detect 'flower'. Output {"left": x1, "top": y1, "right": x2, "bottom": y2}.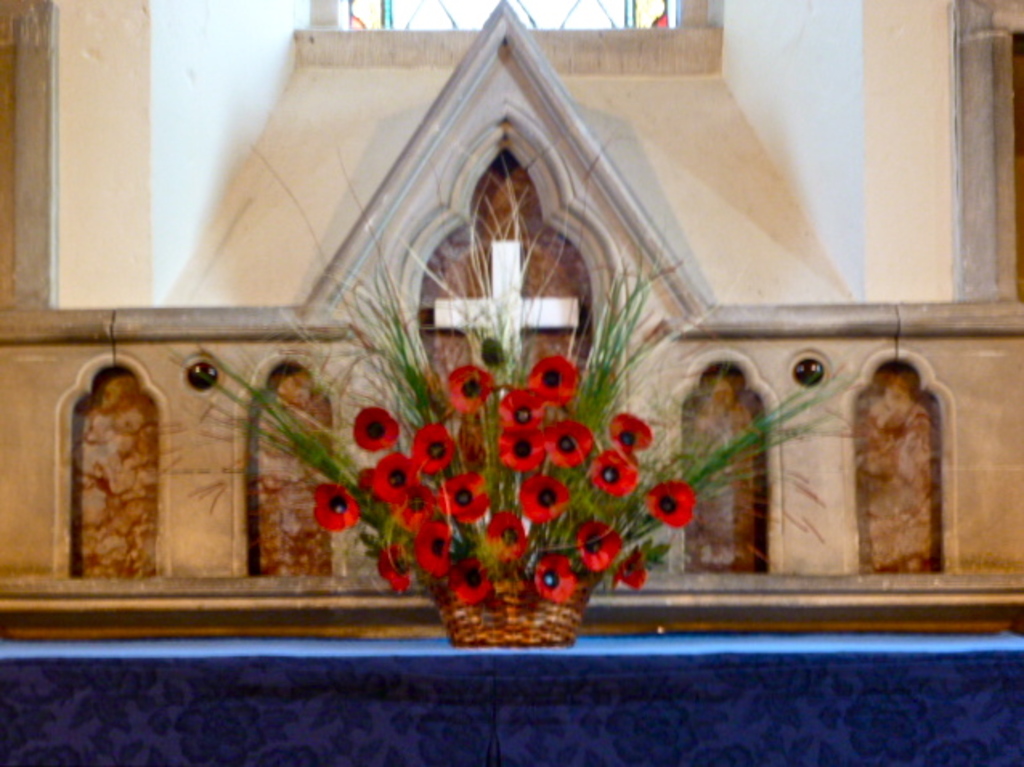
{"left": 536, "top": 547, "right": 575, "bottom": 603}.
